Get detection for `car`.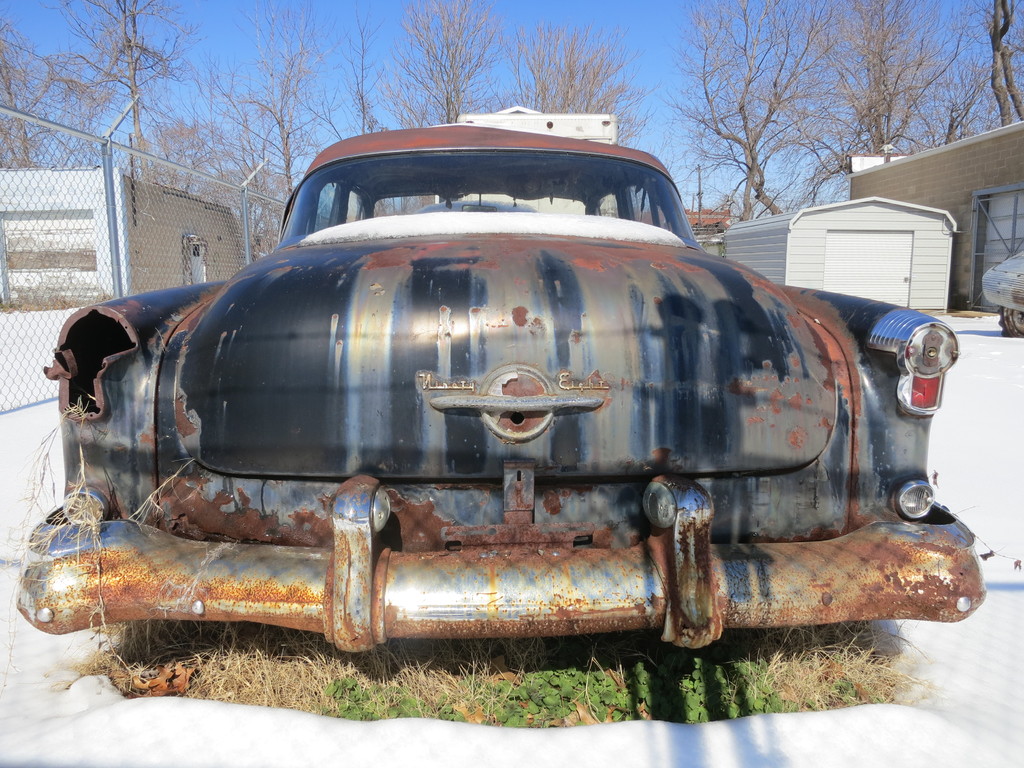
Detection: box(24, 127, 920, 711).
